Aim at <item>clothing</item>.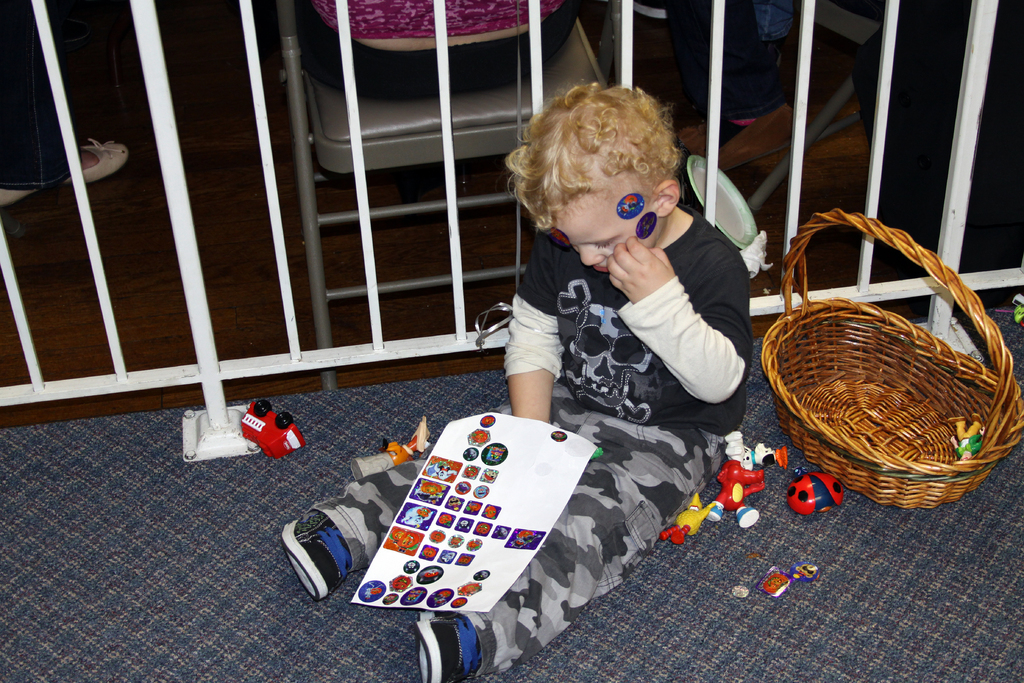
Aimed at detection(296, 0, 582, 99).
